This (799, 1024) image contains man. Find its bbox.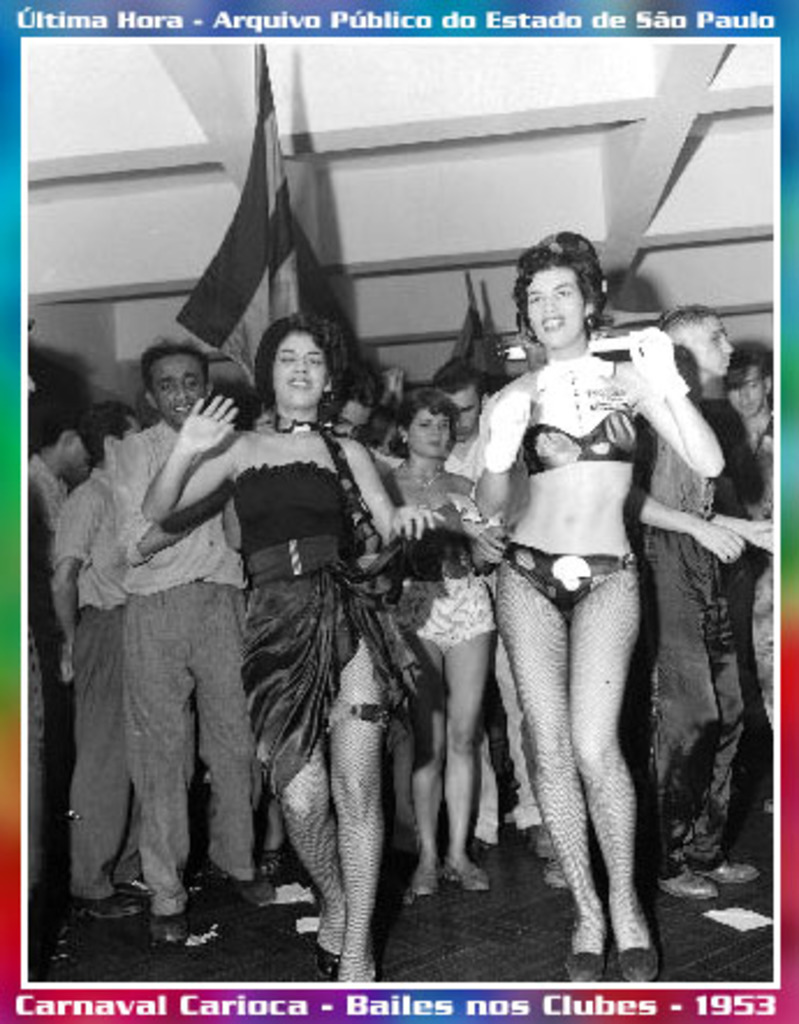
[628,306,774,899].
